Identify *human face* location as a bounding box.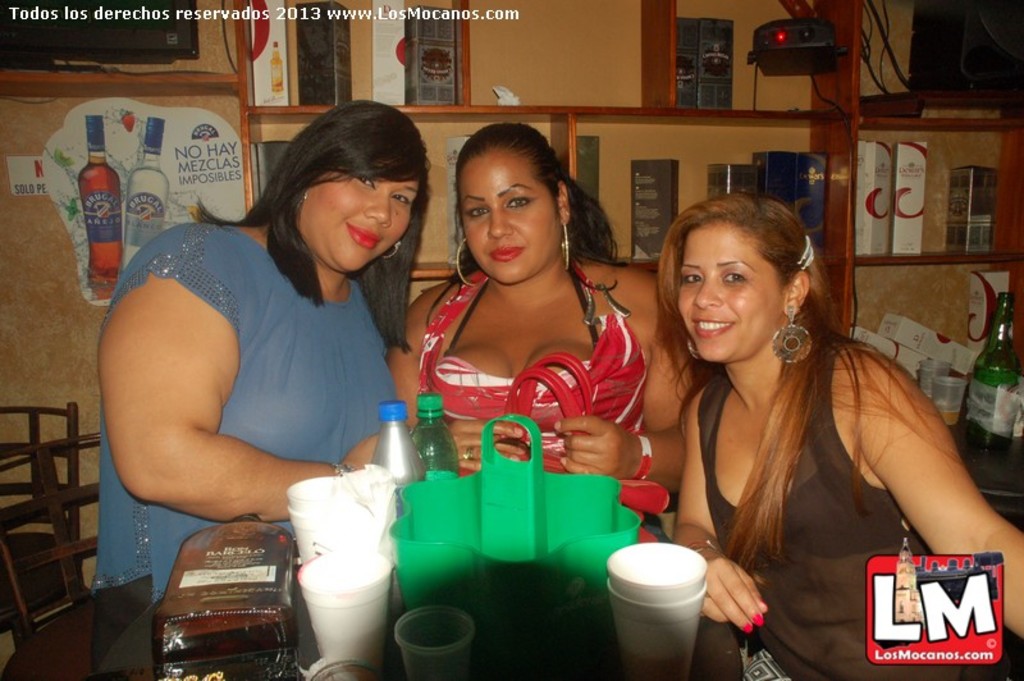
[left=454, top=143, right=558, bottom=288].
